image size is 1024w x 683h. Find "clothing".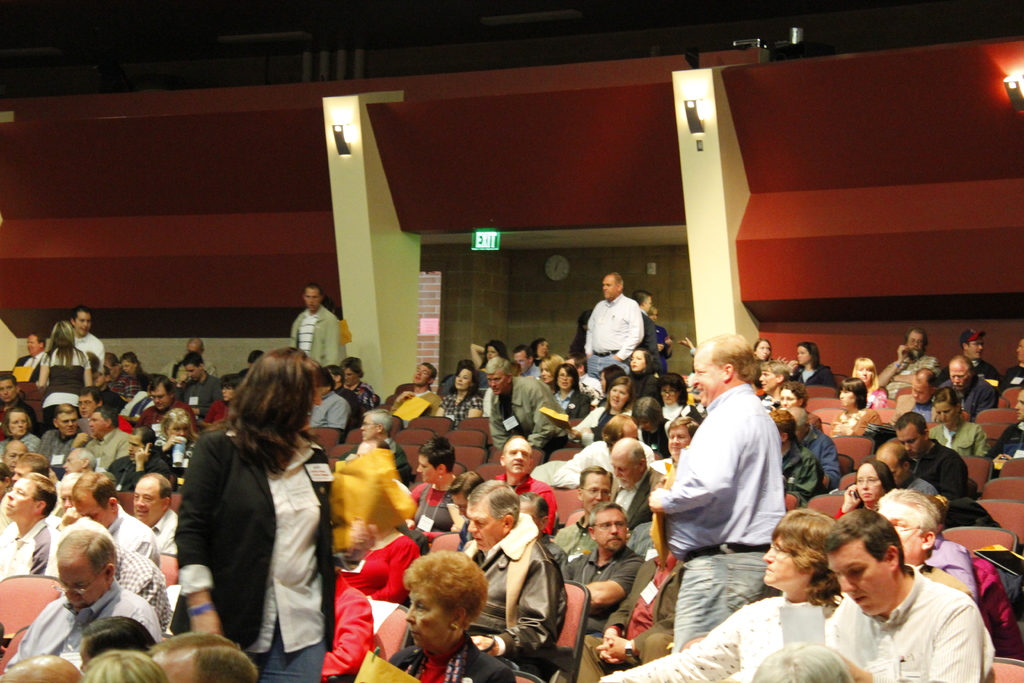
bbox=(113, 543, 174, 633).
